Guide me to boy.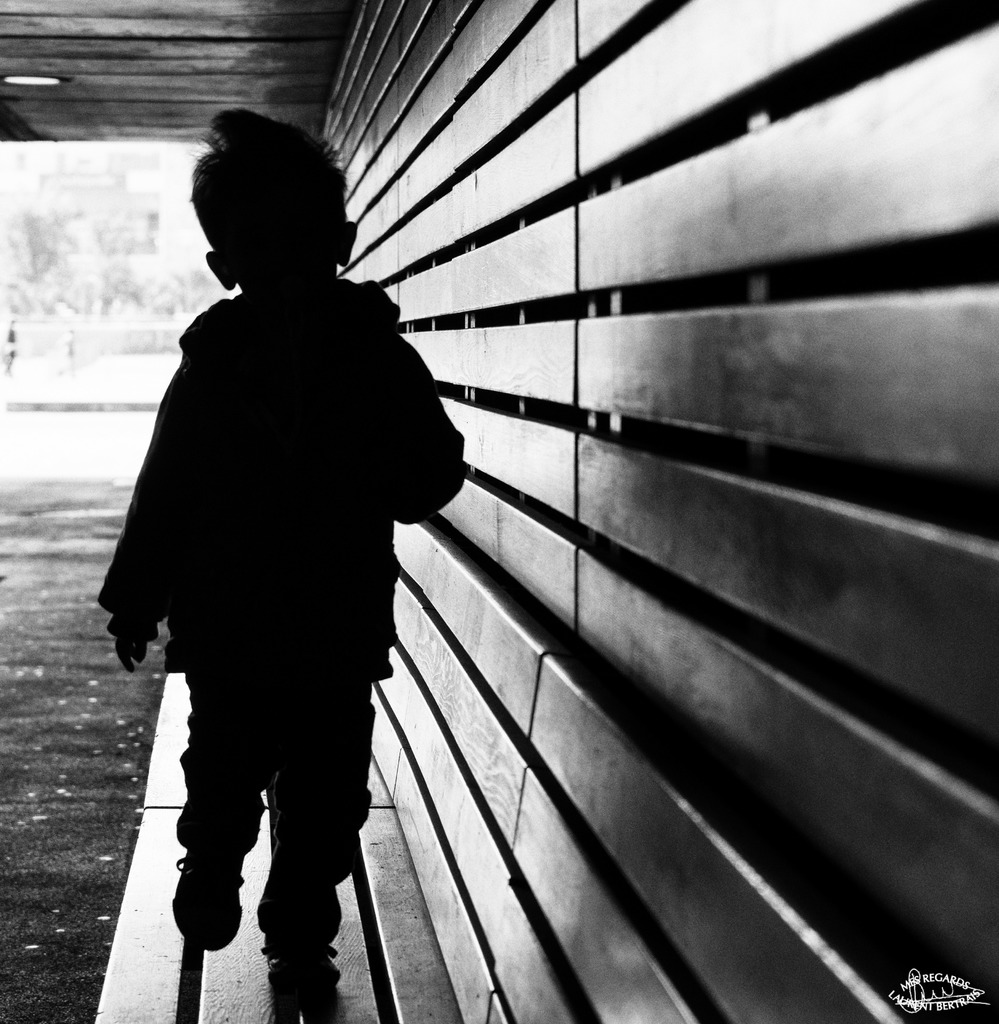
Guidance: <bbox>100, 106, 476, 1023</bbox>.
